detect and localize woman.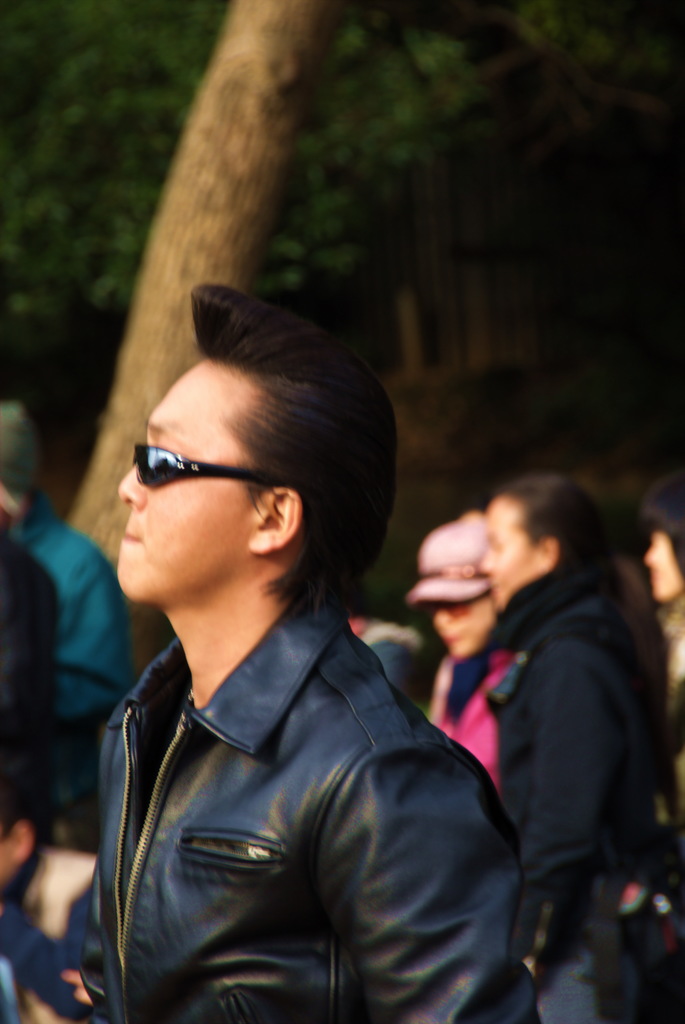
Localized at region(415, 495, 534, 808).
